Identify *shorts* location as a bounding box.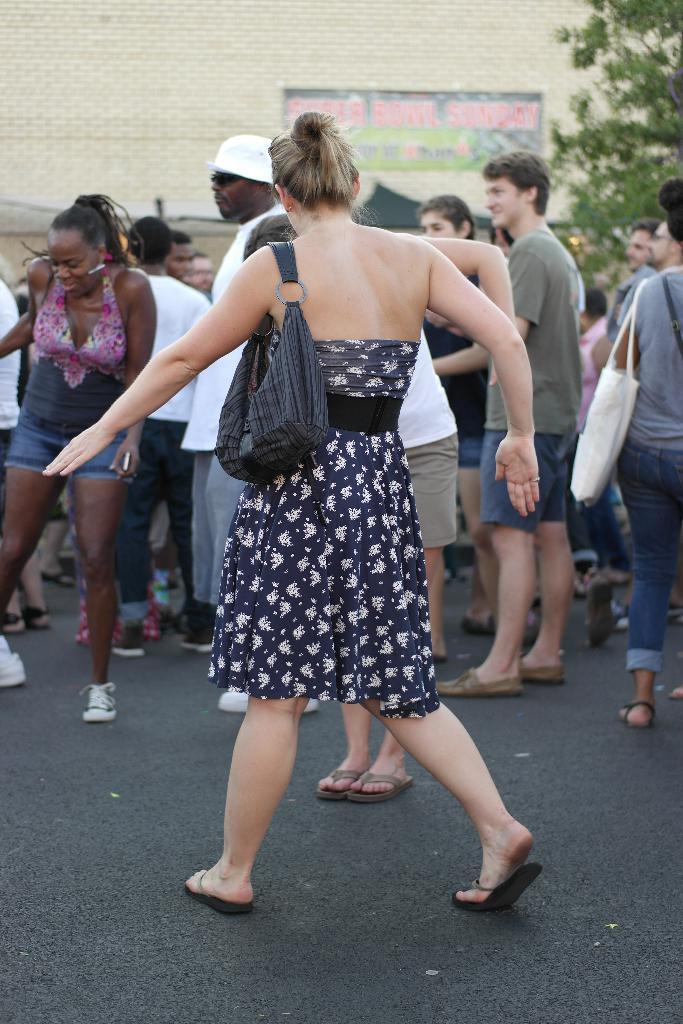
BBox(477, 425, 578, 535).
